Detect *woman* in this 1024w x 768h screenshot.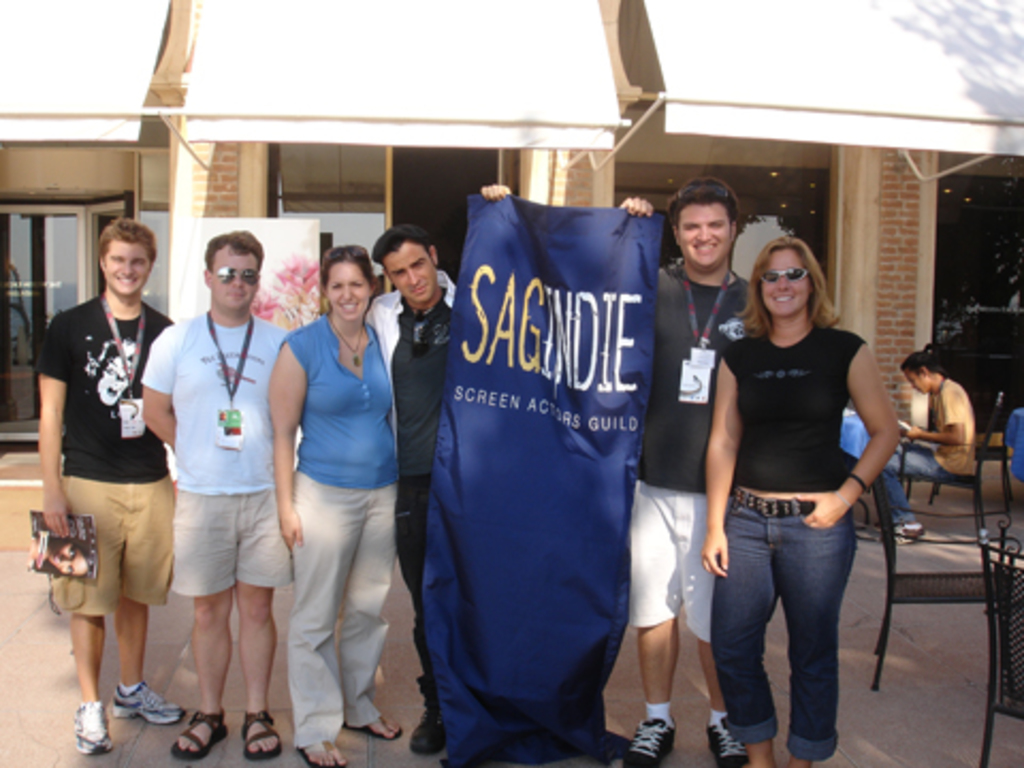
Detection: bbox=(700, 241, 911, 764).
